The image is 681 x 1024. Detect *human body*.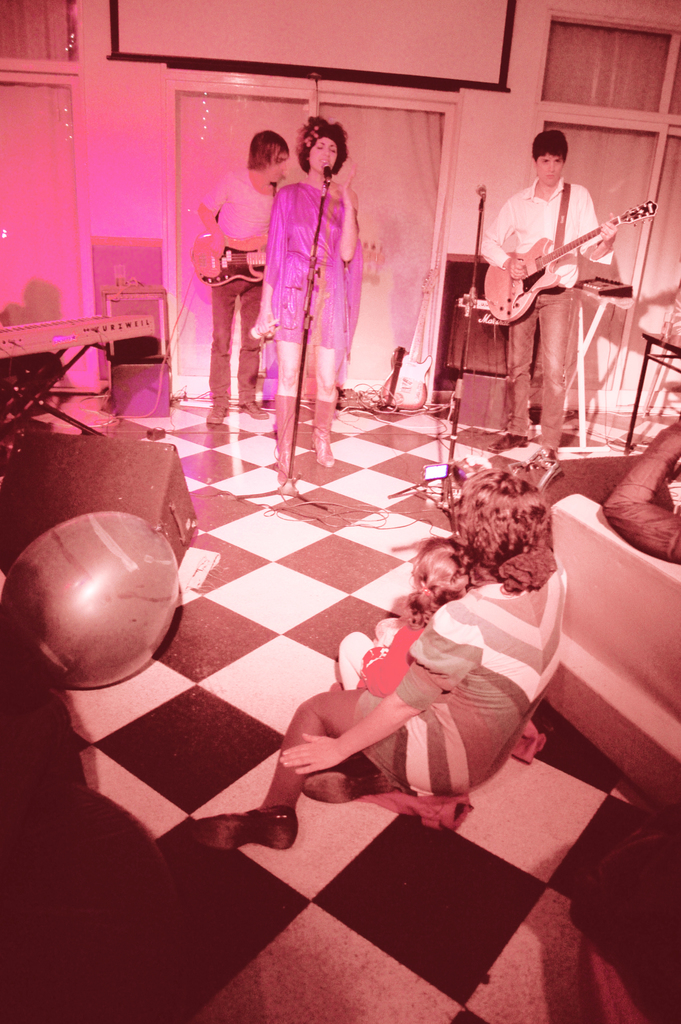
Detection: crop(256, 115, 366, 479).
